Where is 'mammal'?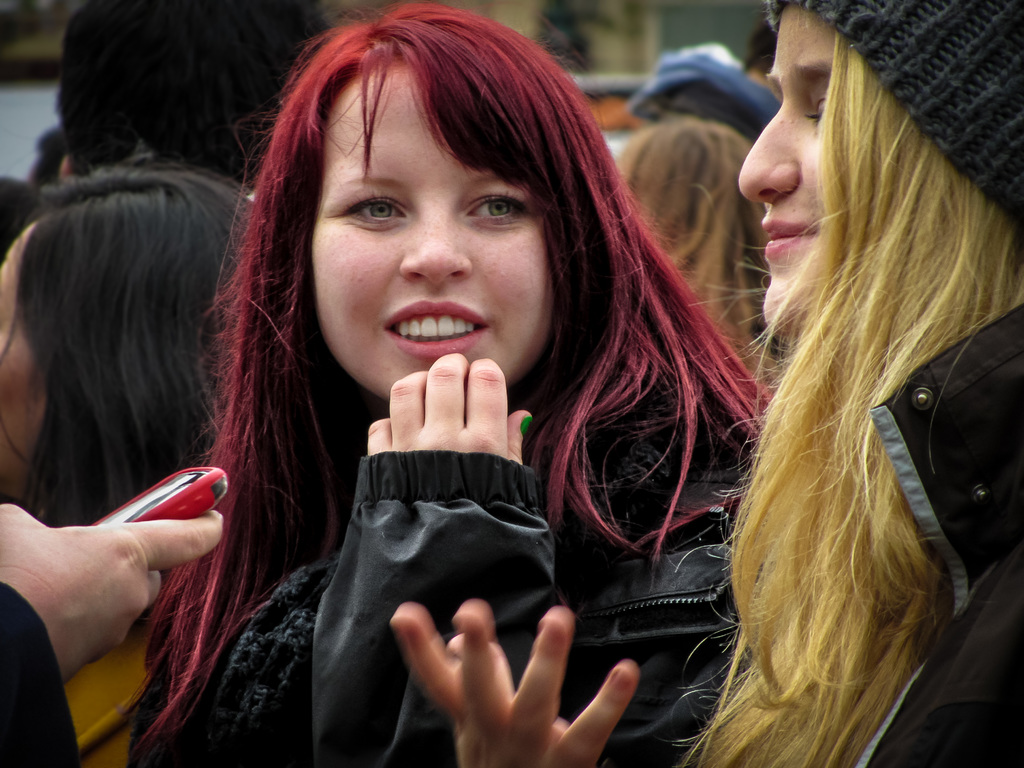
Rect(620, 39, 787, 141).
